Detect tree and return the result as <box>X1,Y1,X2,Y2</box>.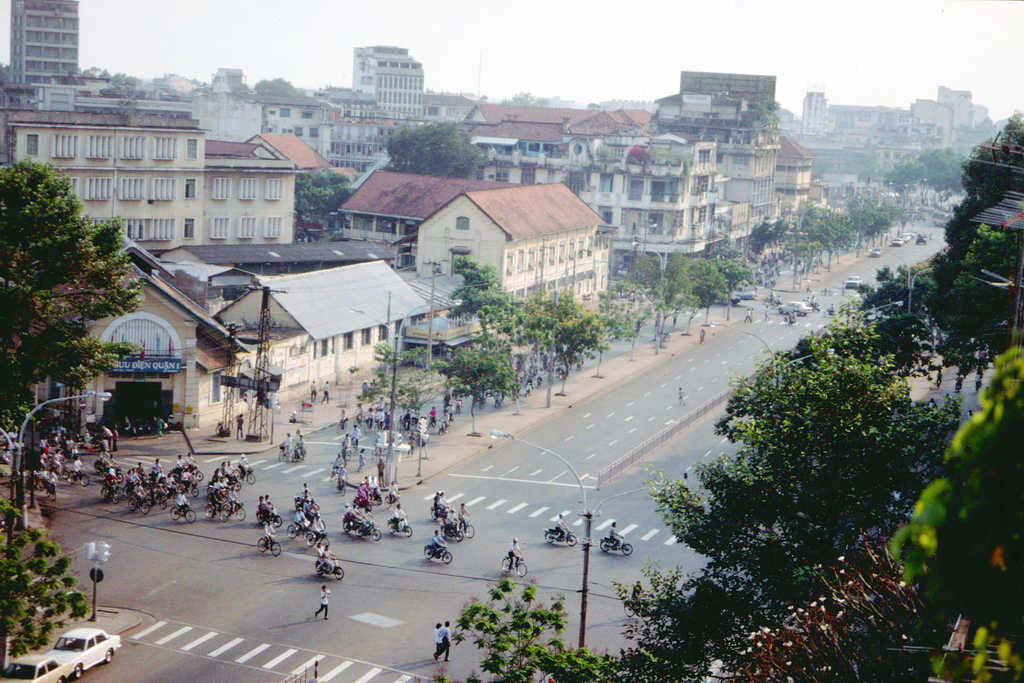
<box>884,148,1017,406</box>.
